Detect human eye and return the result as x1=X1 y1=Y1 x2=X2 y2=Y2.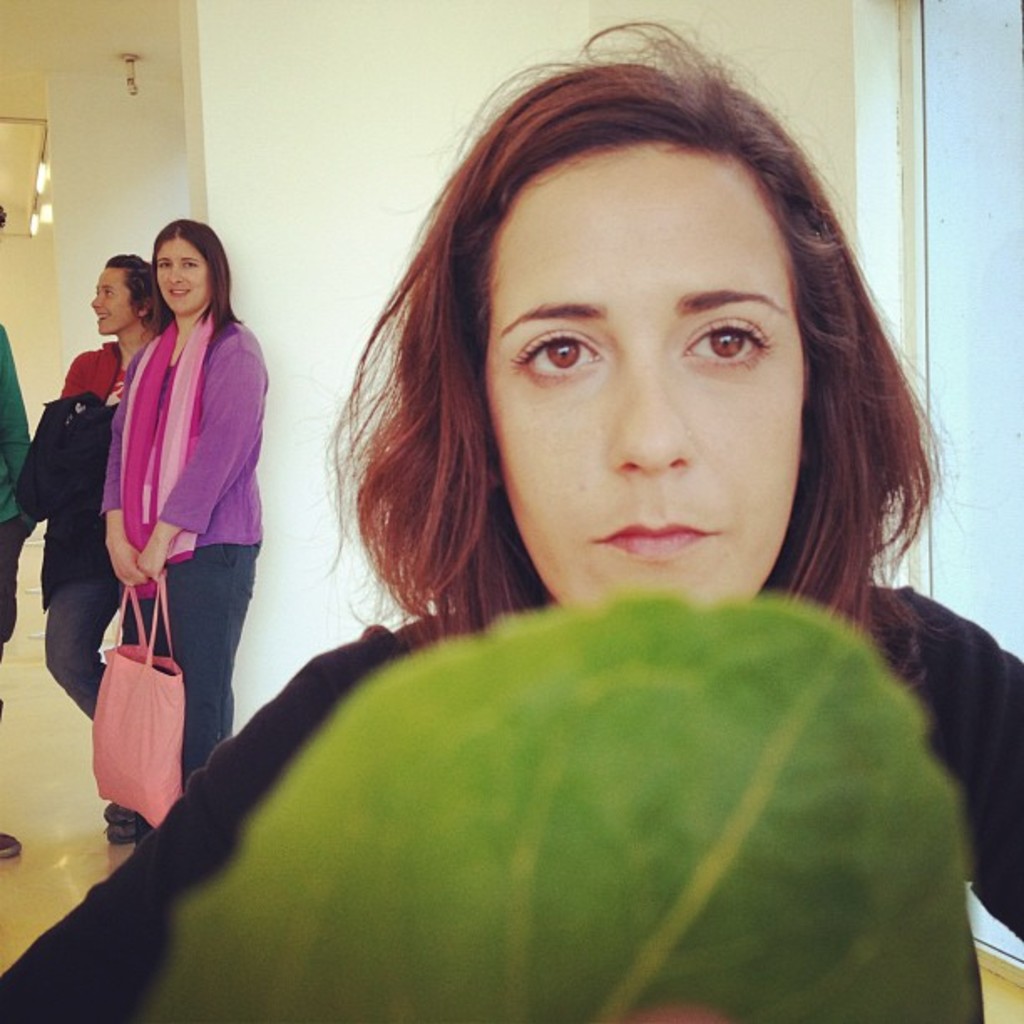
x1=669 y1=315 x2=766 y2=381.
